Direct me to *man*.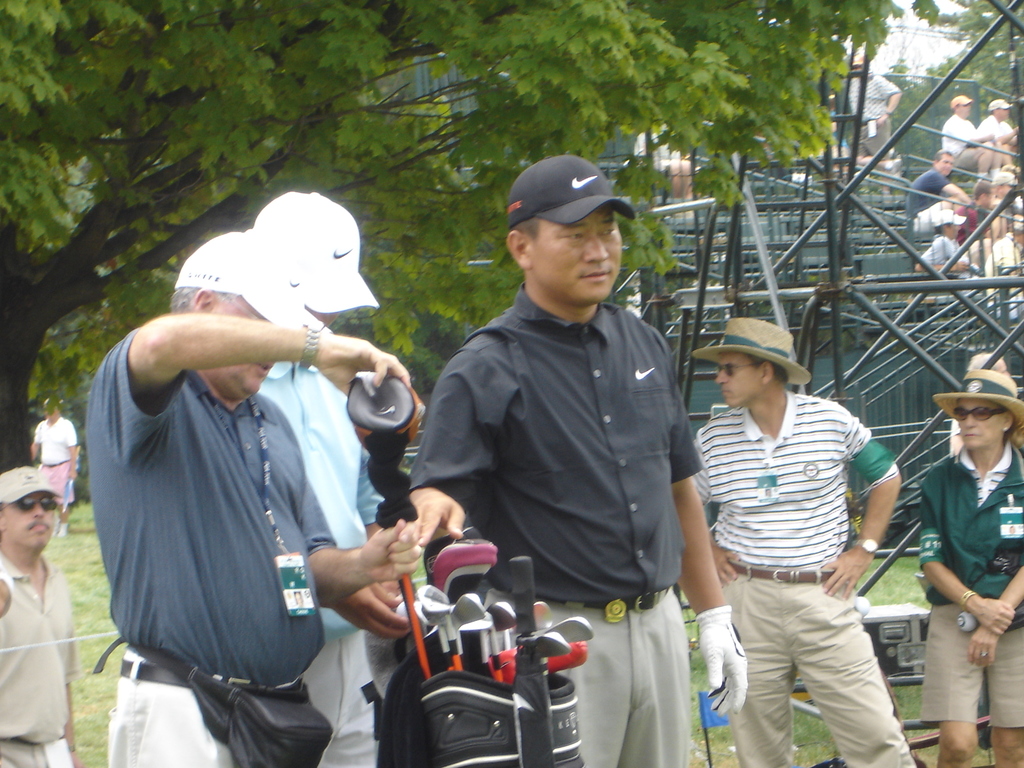
Direction: BBox(943, 94, 1012, 183).
